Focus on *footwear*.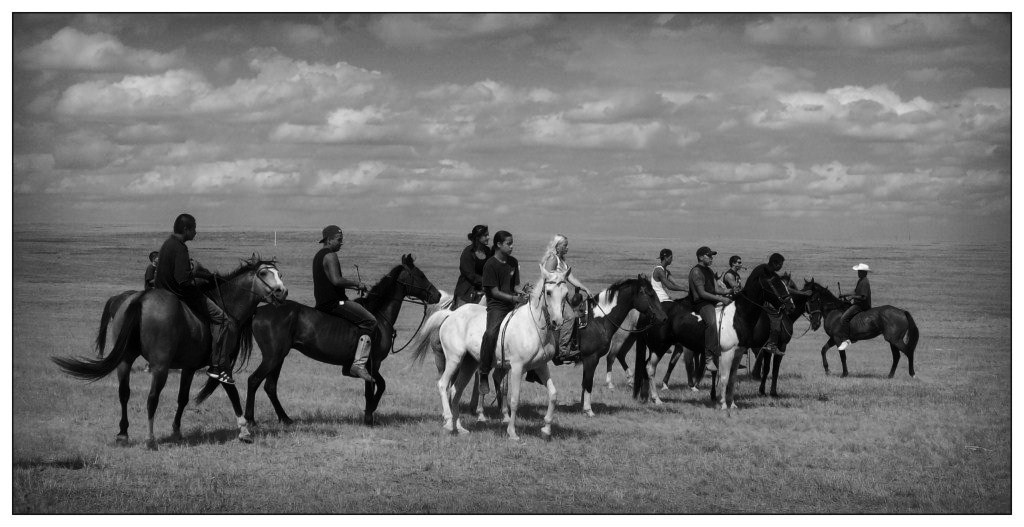
Focused at 207:370:234:388.
